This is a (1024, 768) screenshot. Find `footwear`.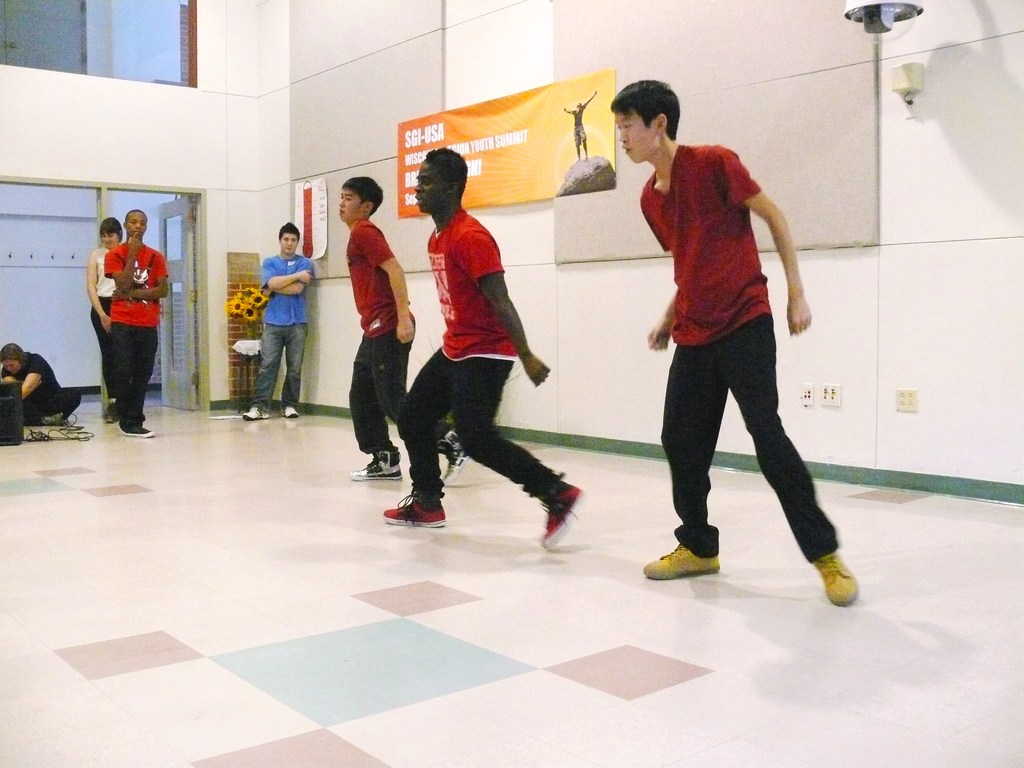
Bounding box: bbox(386, 489, 447, 534).
